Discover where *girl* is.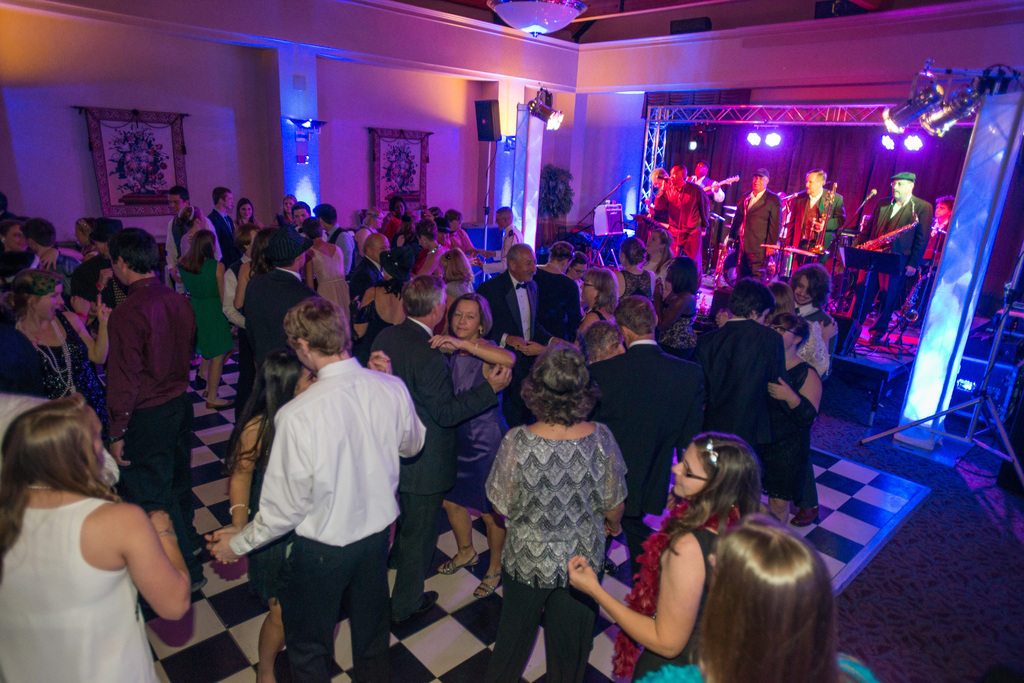
Discovered at [x1=350, y1=247, x2=414, y2=366].
